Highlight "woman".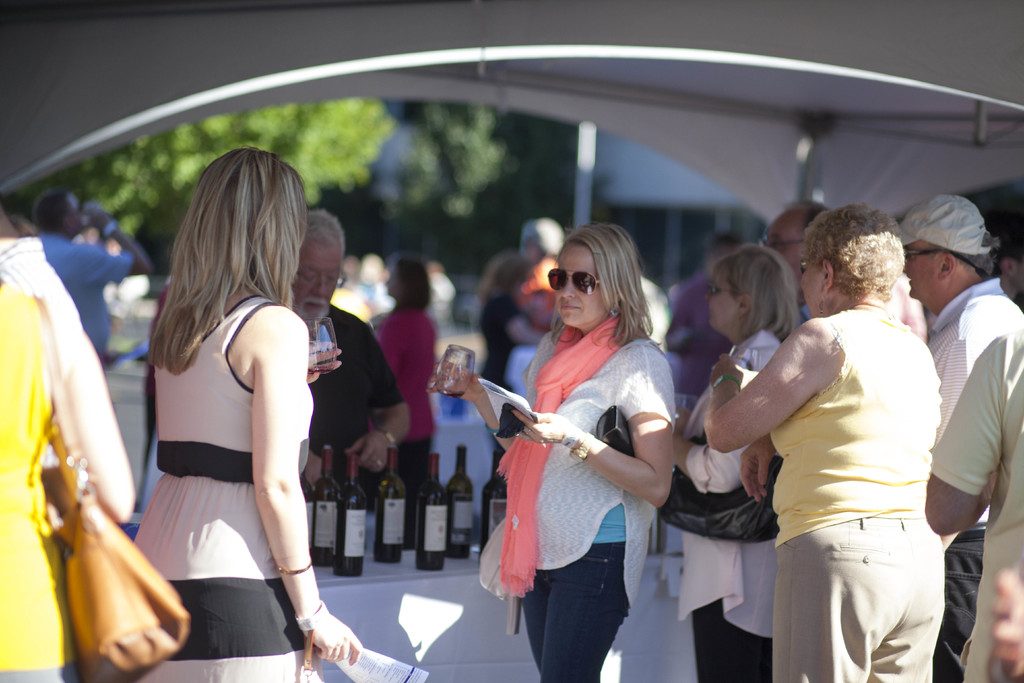
Highlighted region: l=366, t=257, r=442, b=546.
